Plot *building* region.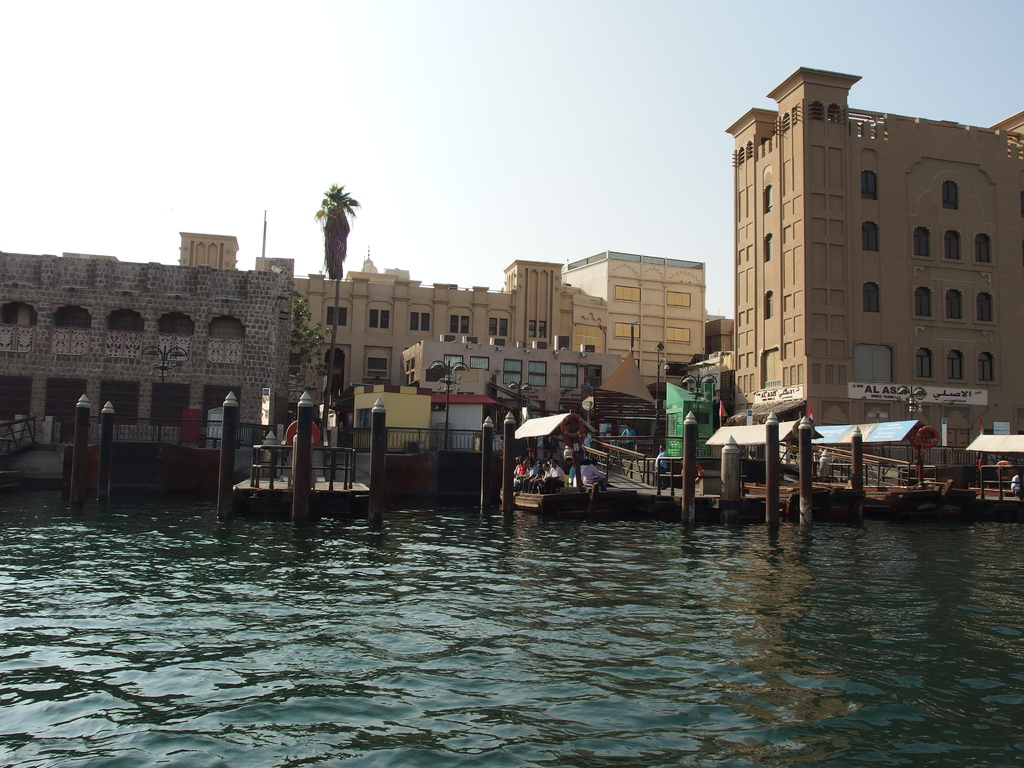
Plotted at pyautogui.locateOnScreen(395, 336, 623, 413).
